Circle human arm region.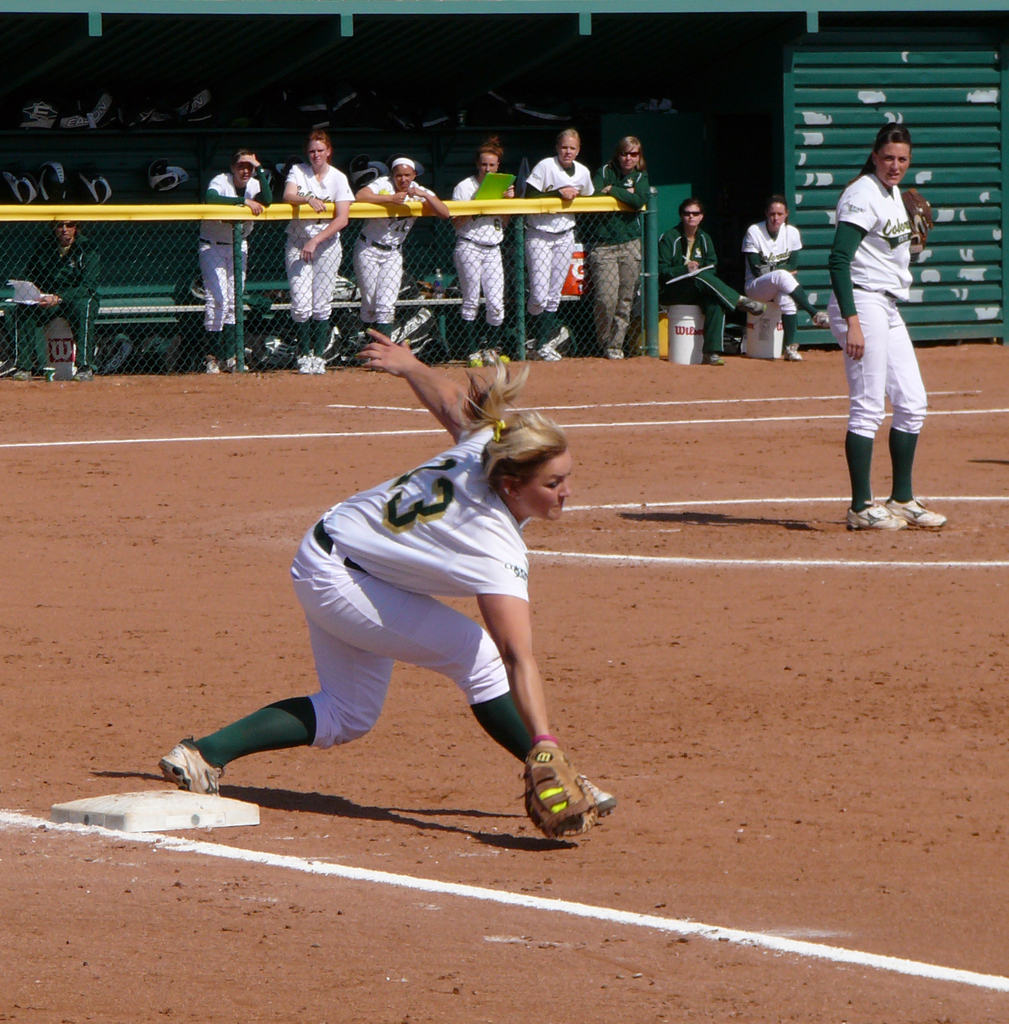
Region: Rect(572, 167, 594, 199).
